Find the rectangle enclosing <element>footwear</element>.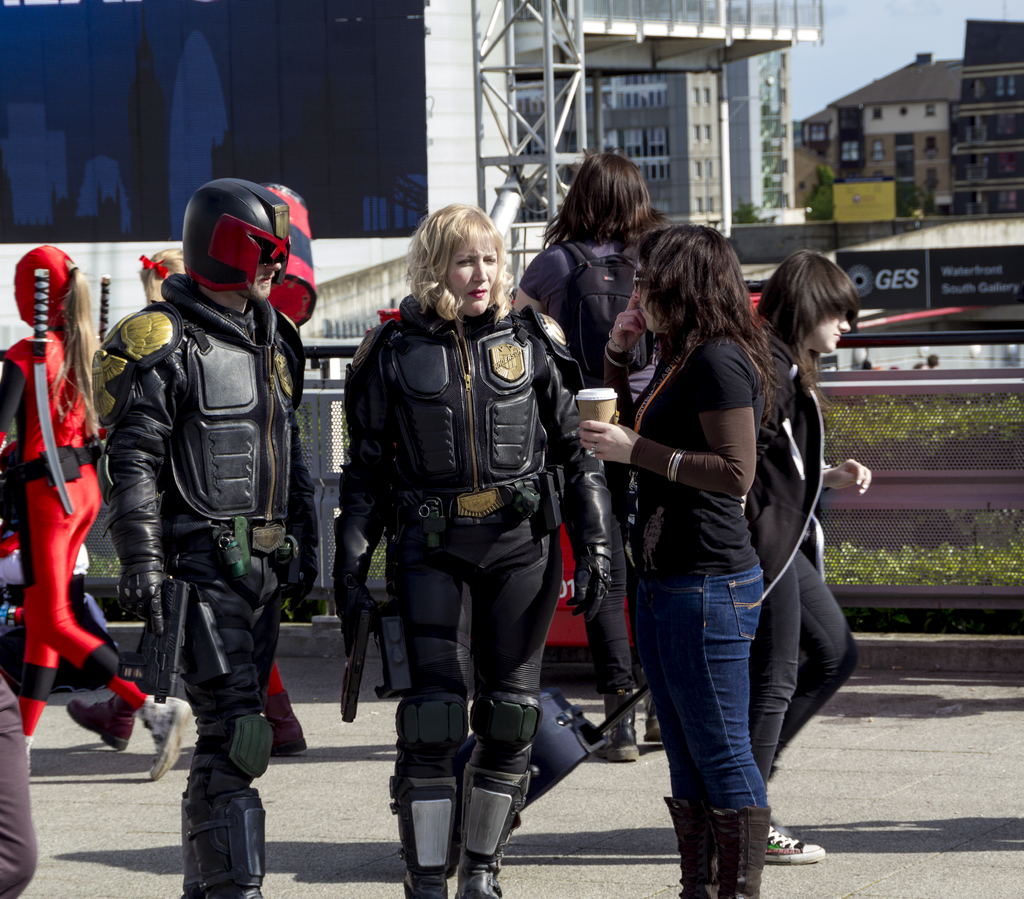
x1=61, y1=668, x2=147, y2=752.
